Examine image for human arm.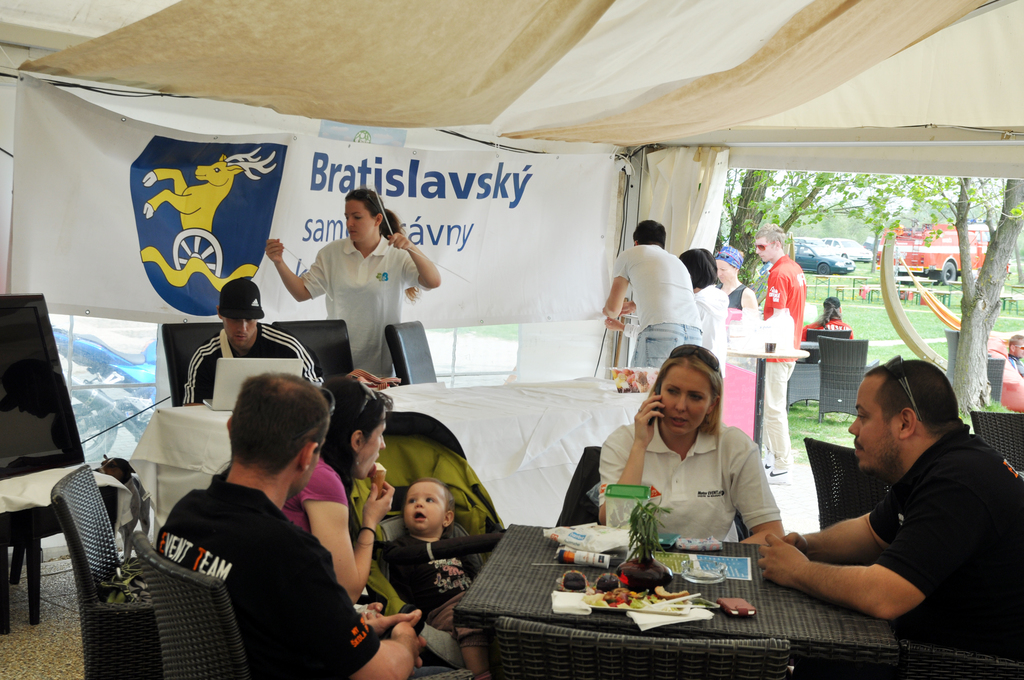
Examination result: box=[765, 485, 961, 627].
